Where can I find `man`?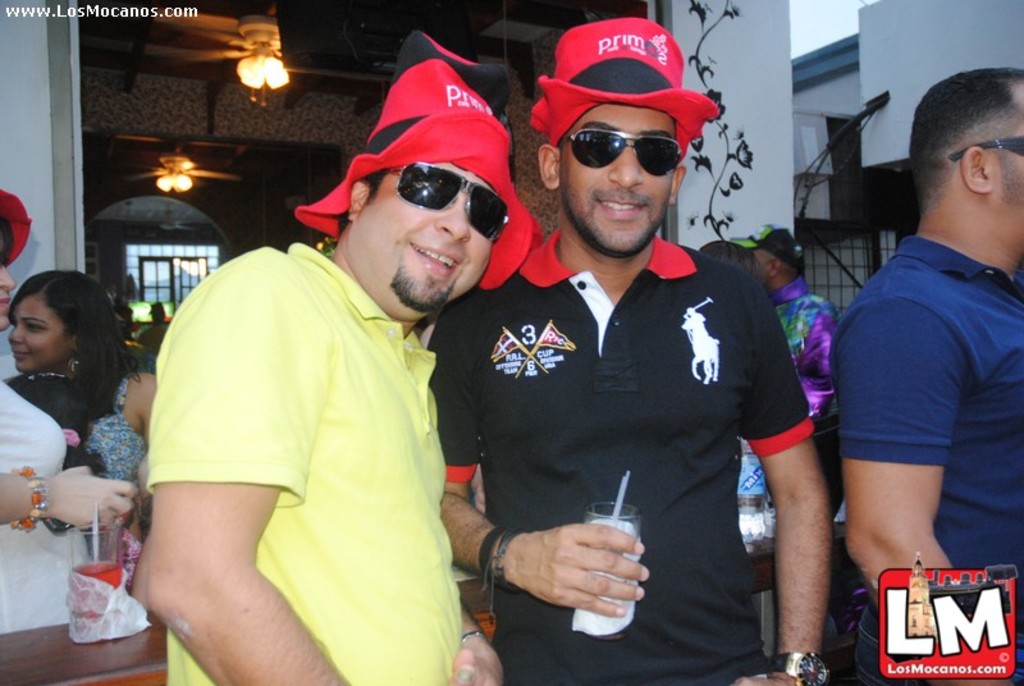
You can find it at 748,220,842,416.
